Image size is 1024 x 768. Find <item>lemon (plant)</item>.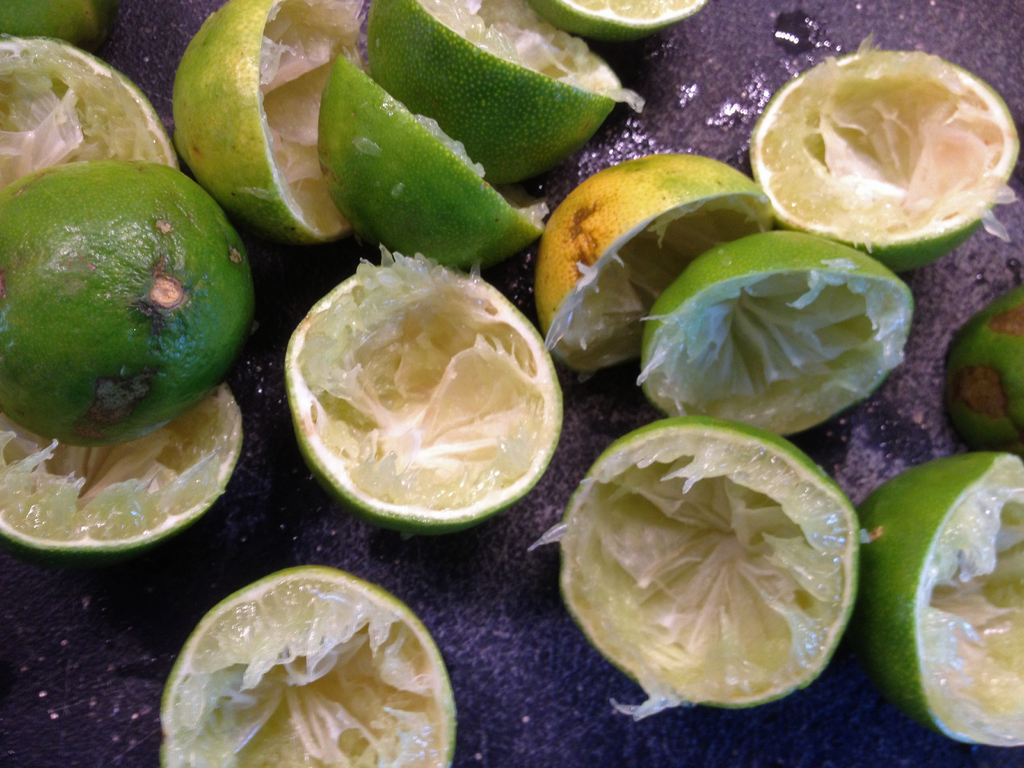
<bbox>162, 564, 453, 767</bbox>.
